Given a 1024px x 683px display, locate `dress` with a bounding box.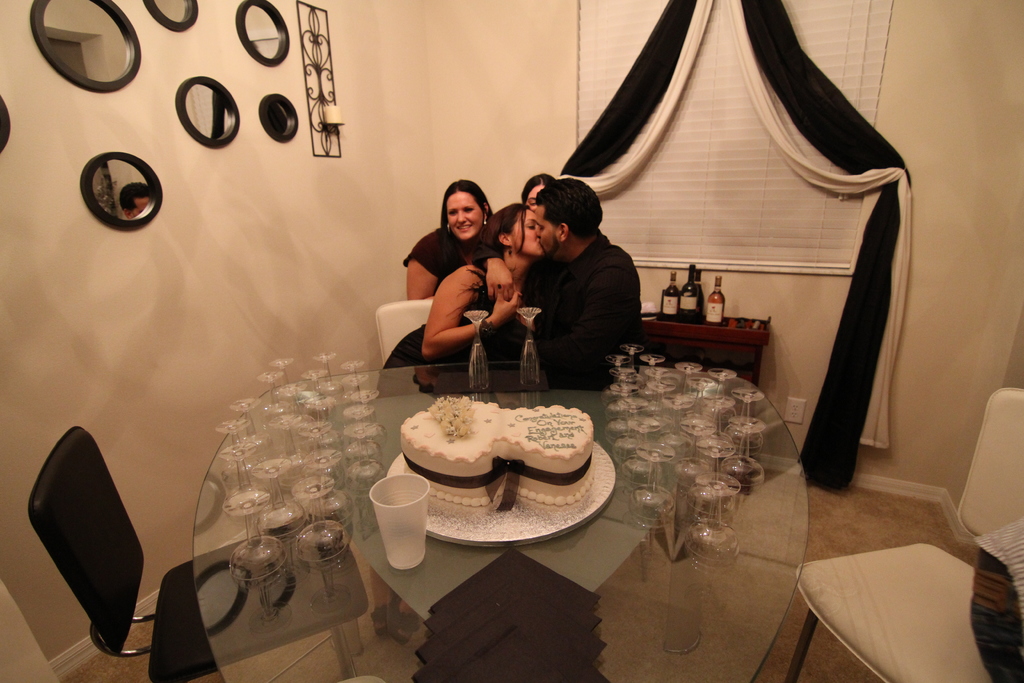
Located: <bbox>375, 252, 499, 400</bbox>.
